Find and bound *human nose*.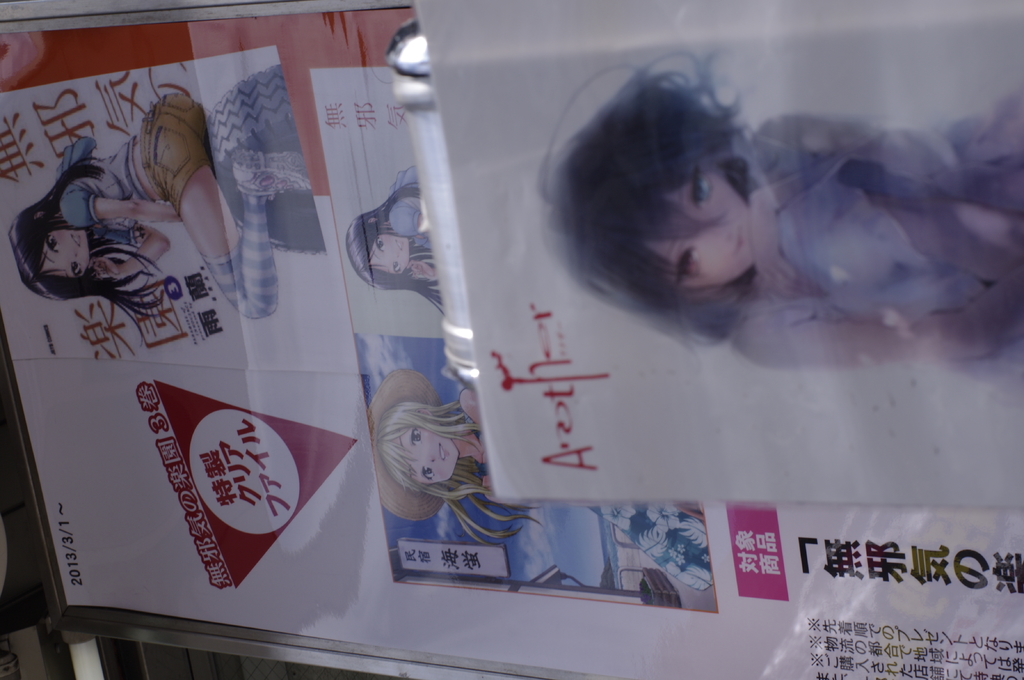
Bound: bbox(428, 452, 436, 462).
